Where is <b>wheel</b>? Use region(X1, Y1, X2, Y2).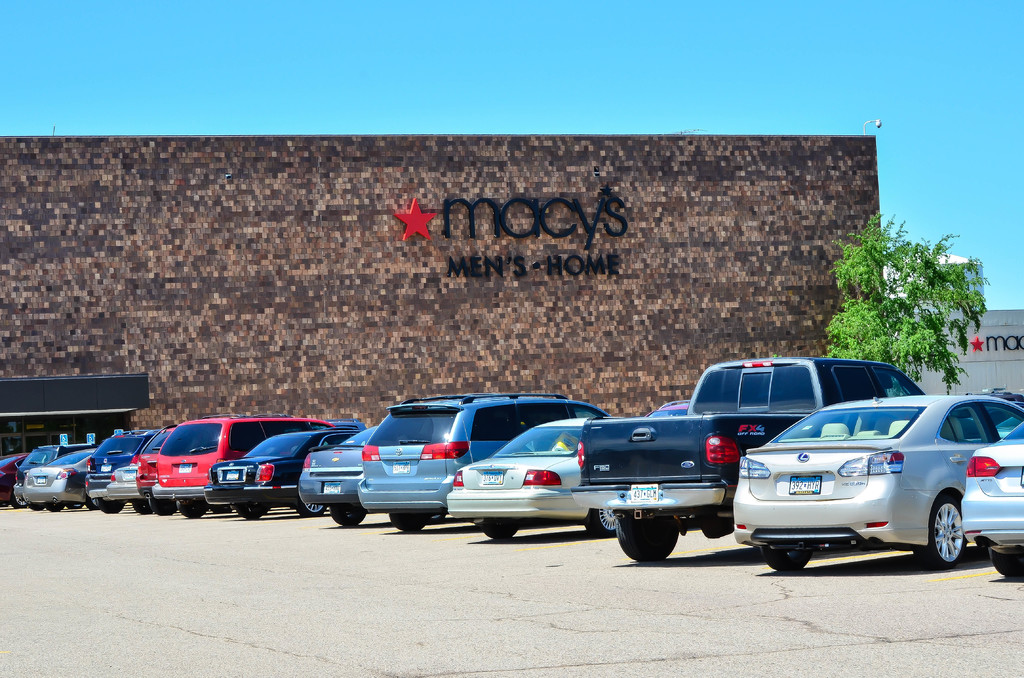
region(236, 501, 262, 520).
